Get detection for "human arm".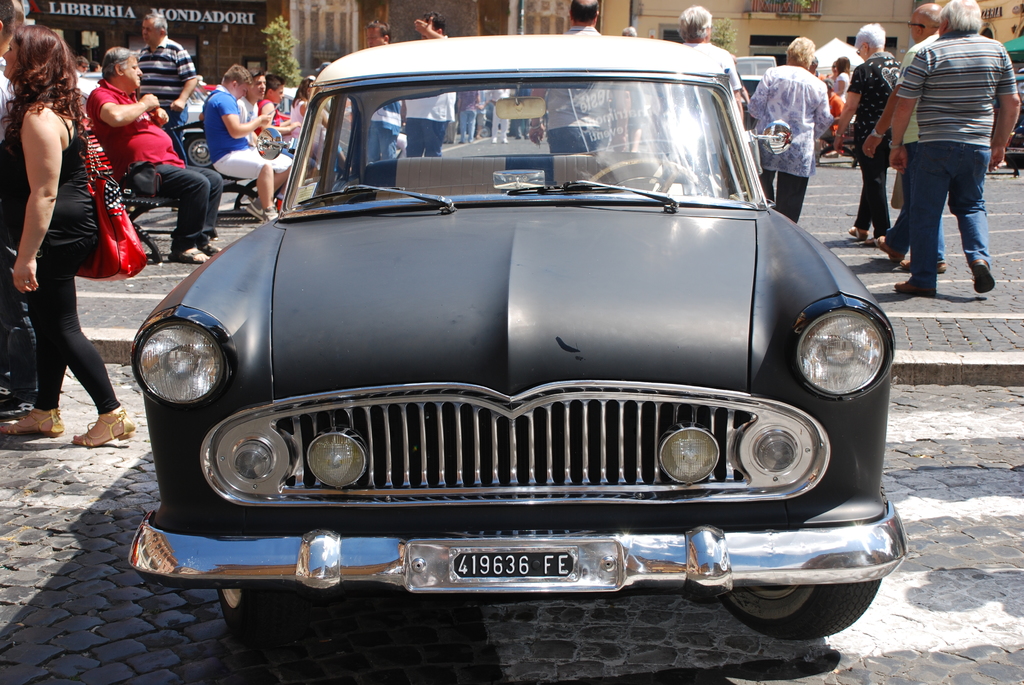
Detection: (747,70,768,118).
